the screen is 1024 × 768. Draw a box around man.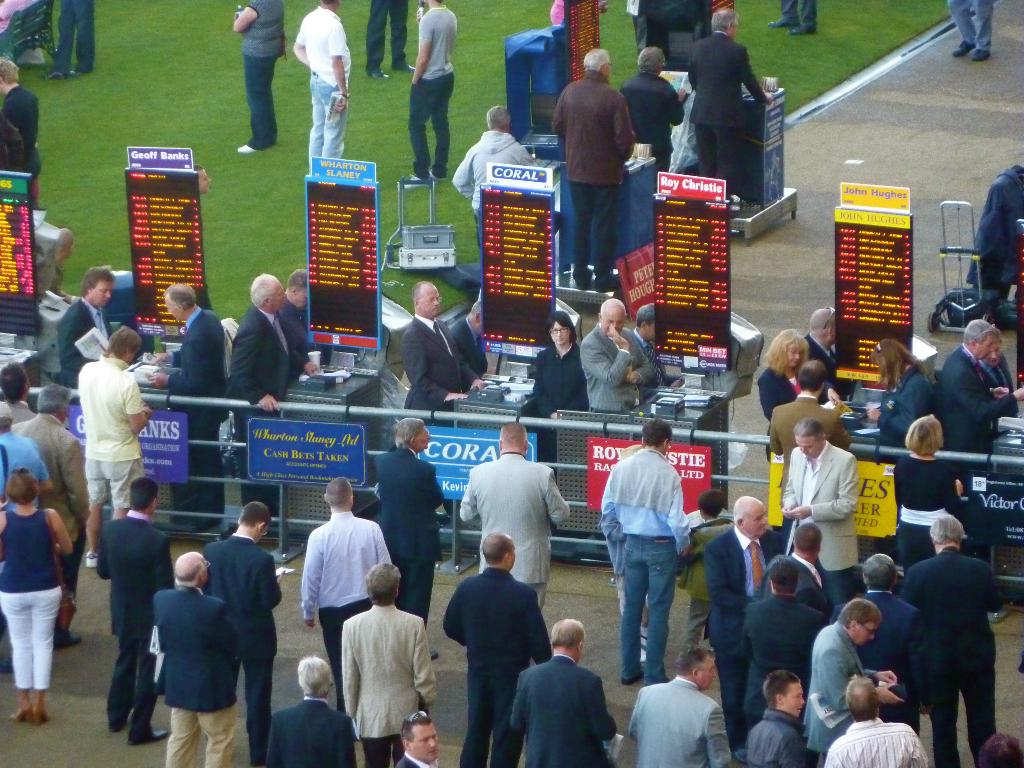
{"x1": 244, "y1": 656, "x2": 369, "y2": 767}.
